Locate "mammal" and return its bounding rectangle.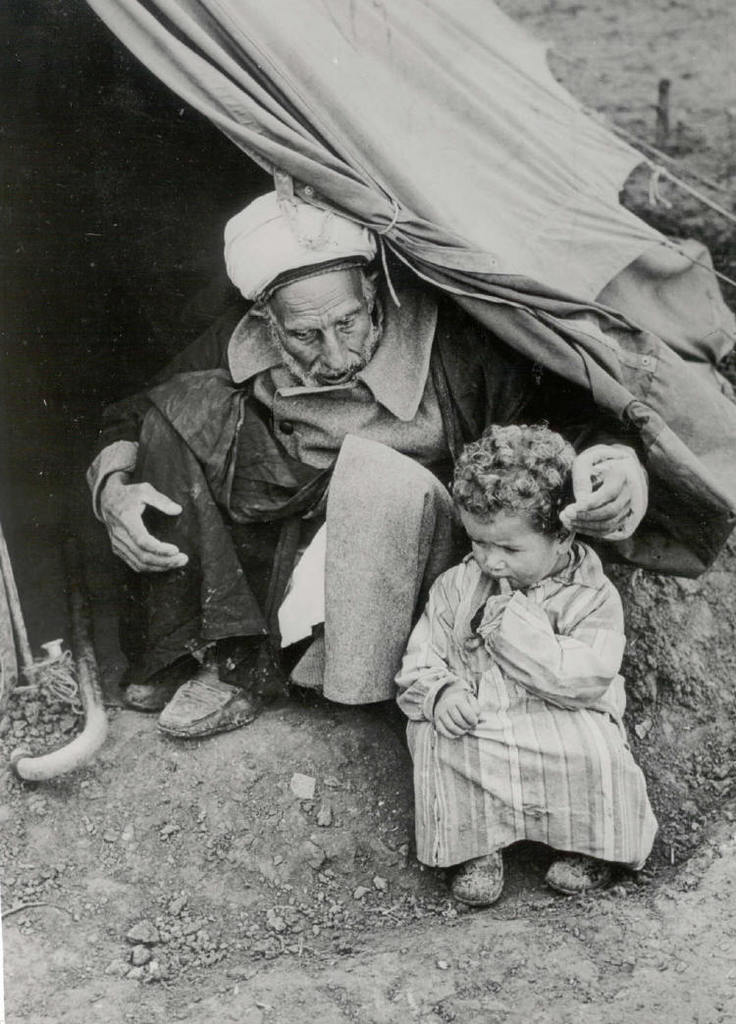
67:144:585:750.
